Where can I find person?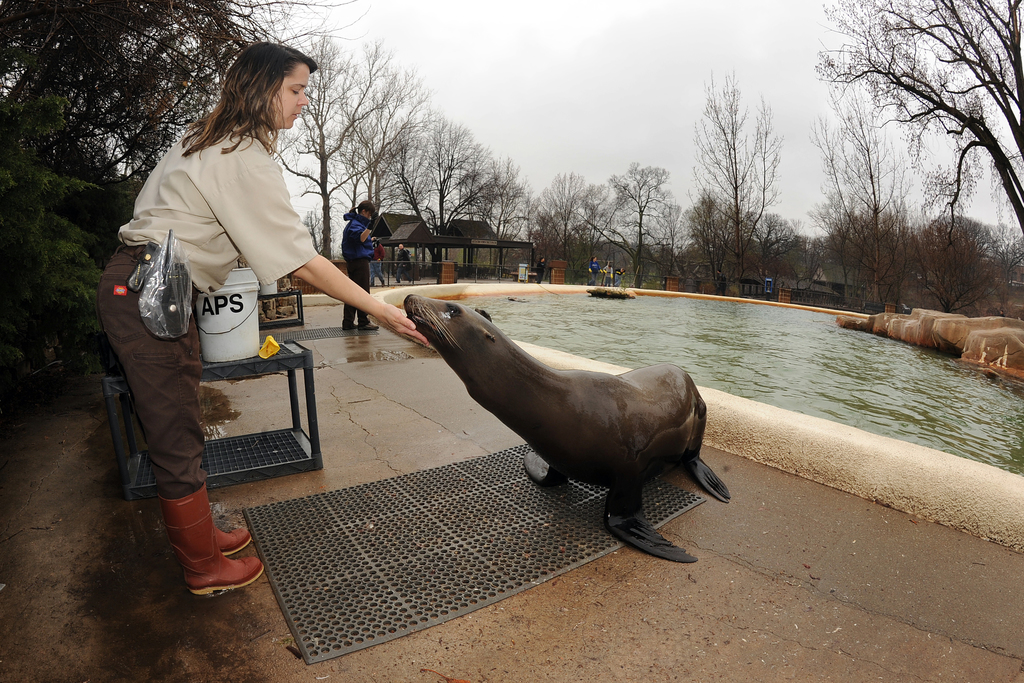
You can find it at detection(95, 42, 433, 602).
